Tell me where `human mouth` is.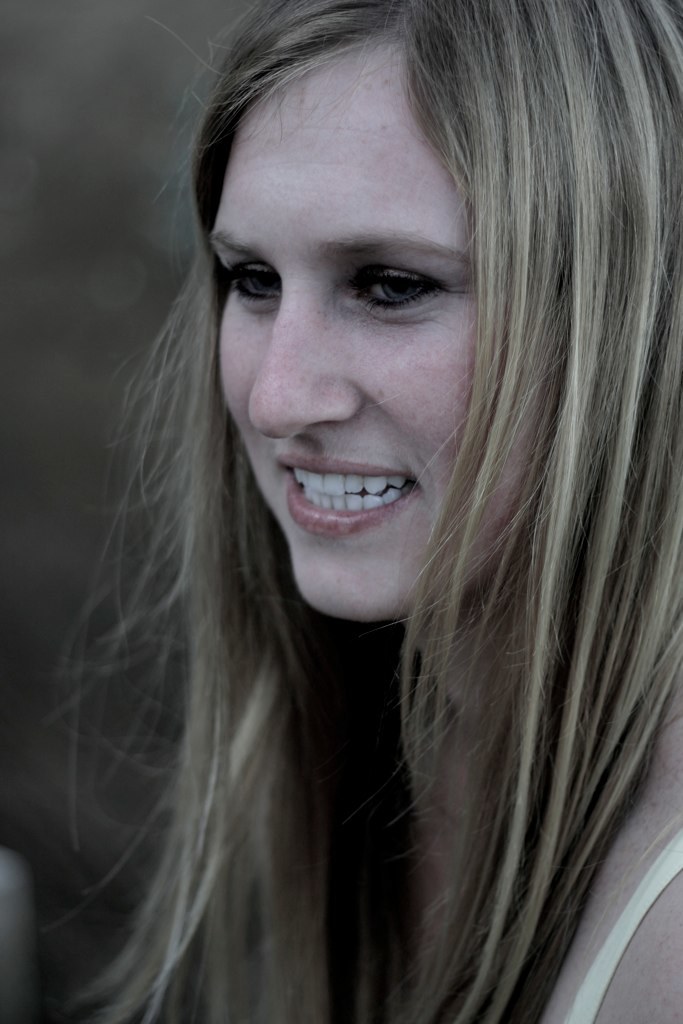
`human mouth` is at x1=273, y1=464, x2=445, y2=528.
